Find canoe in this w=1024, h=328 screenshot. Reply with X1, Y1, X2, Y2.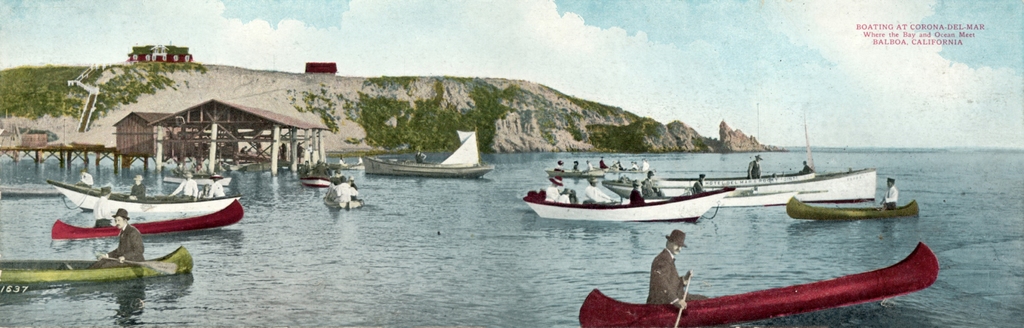
297, 176, 332, 187.
